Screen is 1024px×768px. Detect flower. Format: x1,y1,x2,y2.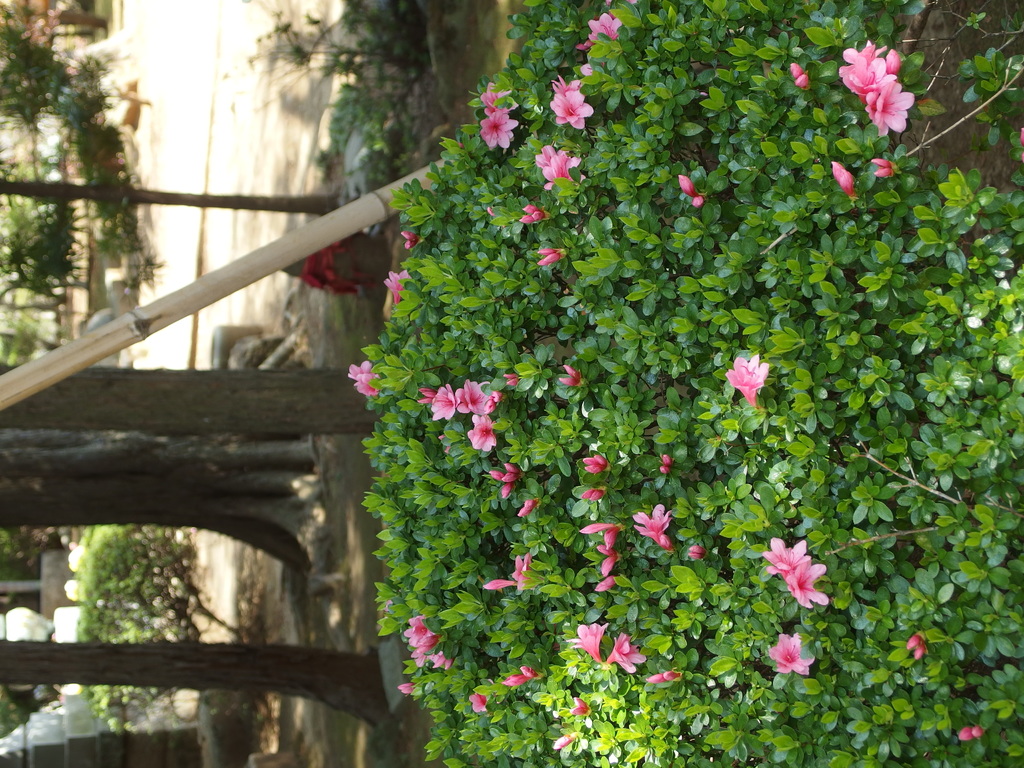
385,272,411,301.
